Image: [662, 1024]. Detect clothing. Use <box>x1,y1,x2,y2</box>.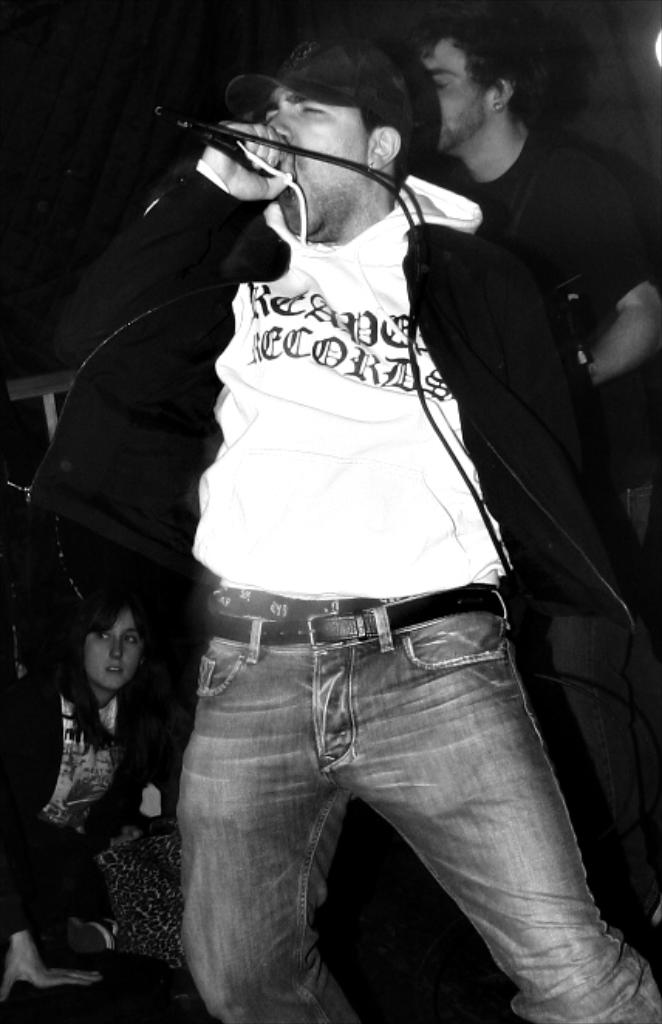
<box>441,121,660,834</box>.
